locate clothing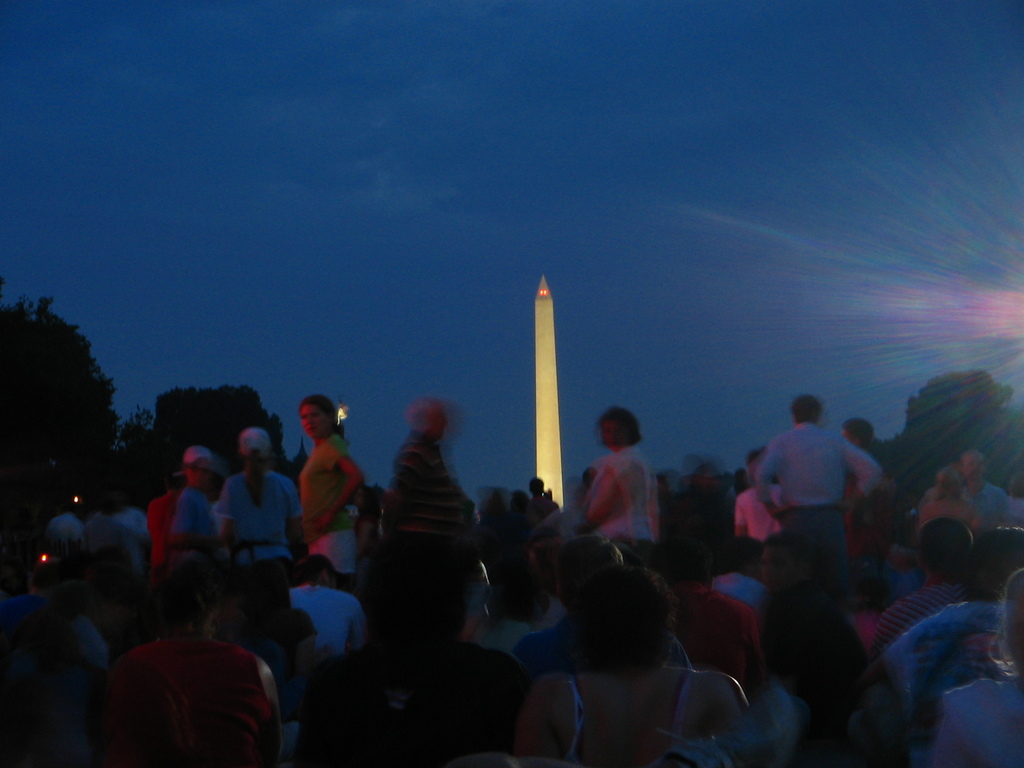
bbox=(529, 492, 554, 520)
